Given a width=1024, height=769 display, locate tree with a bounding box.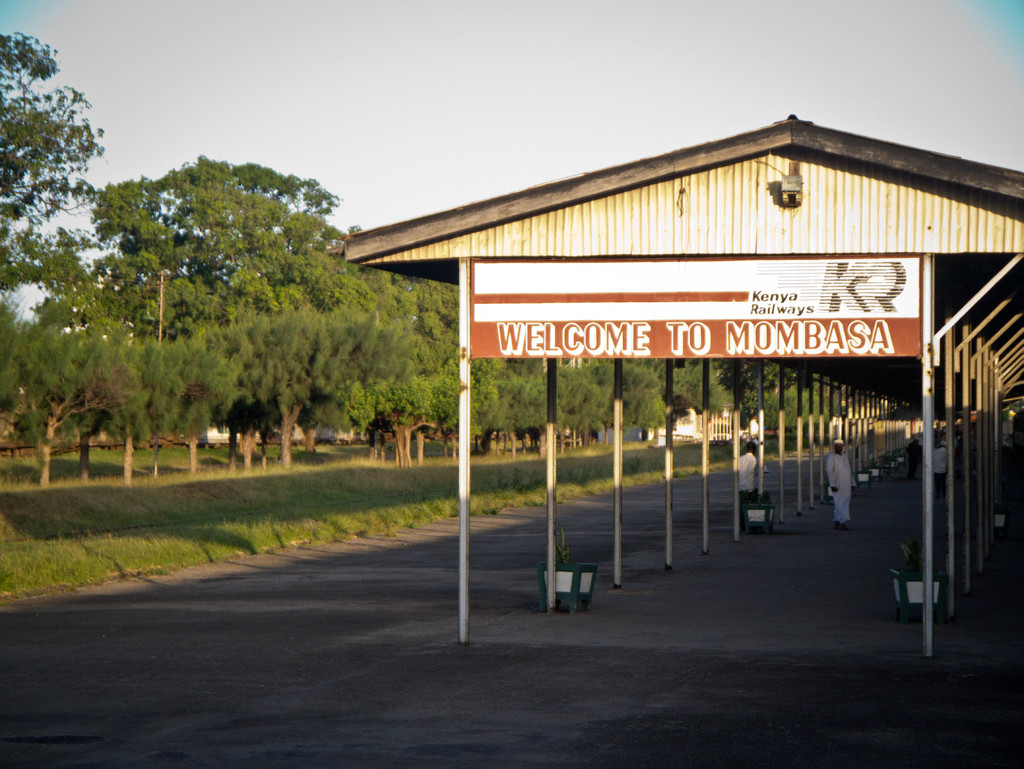
Located: (x1=170, y1=320, x2=235, y2=473).
